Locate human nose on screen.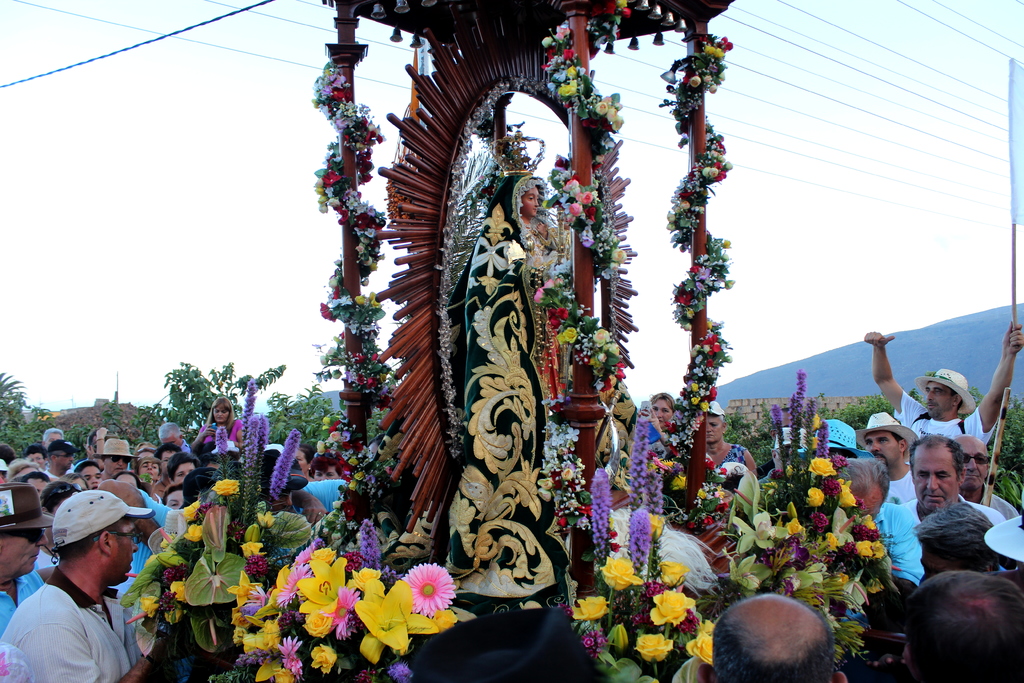
On screen at (865,443,880,454).
